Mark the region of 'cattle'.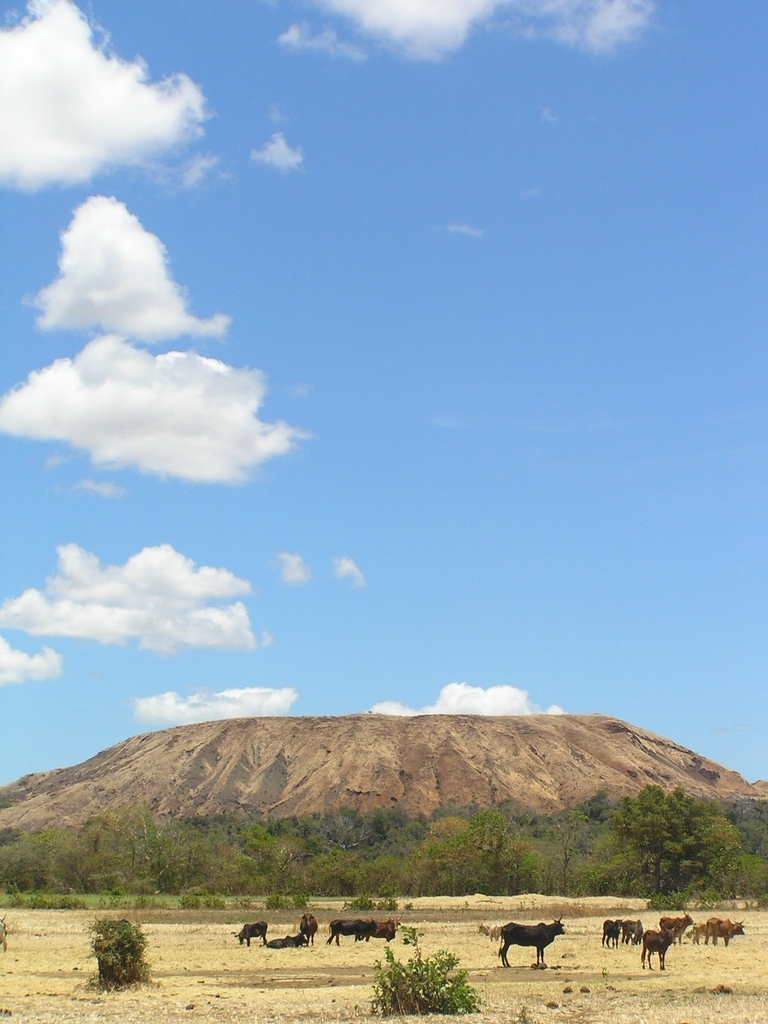
Region: bbox=[621, 919, 642, 946].
